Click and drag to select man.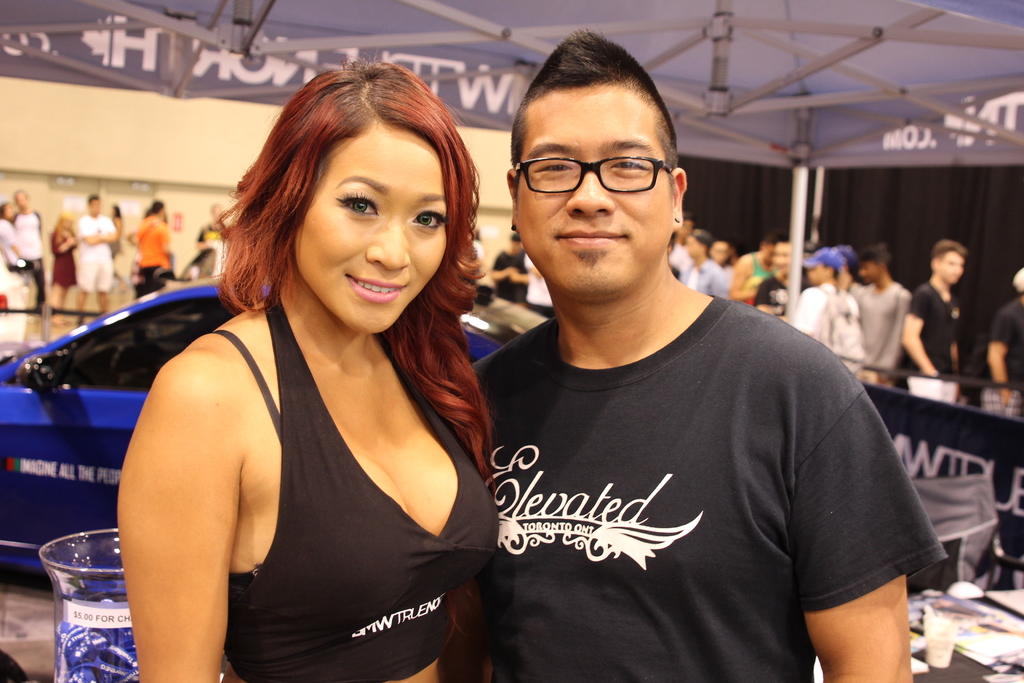
Selection: region(714, 243, 728, 270).
